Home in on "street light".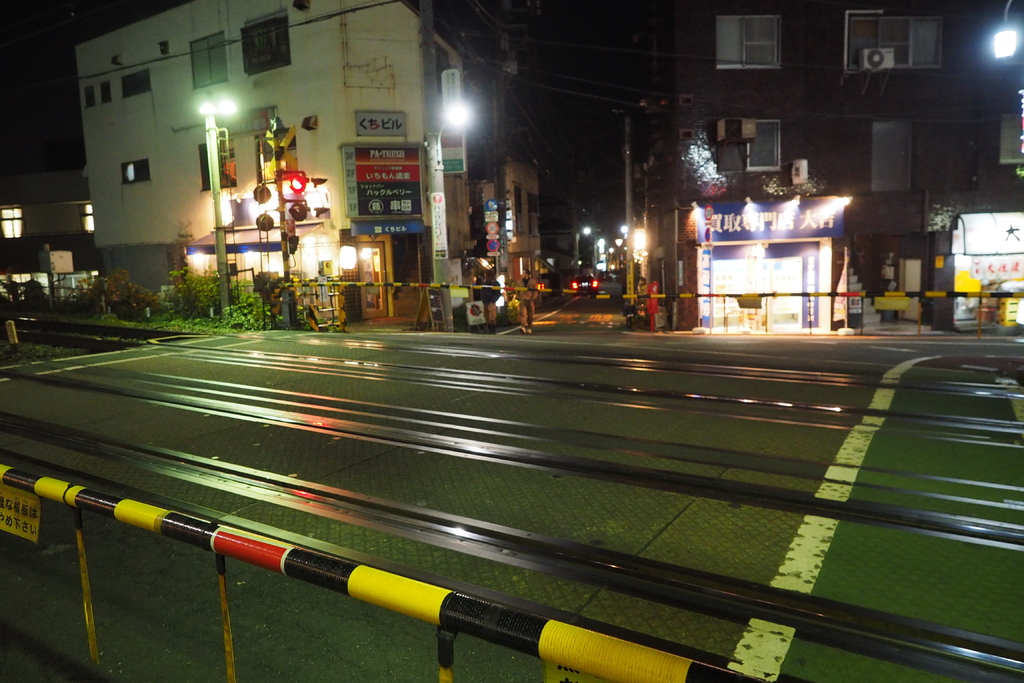
Homed in at box(425, 99, 467, 325).
